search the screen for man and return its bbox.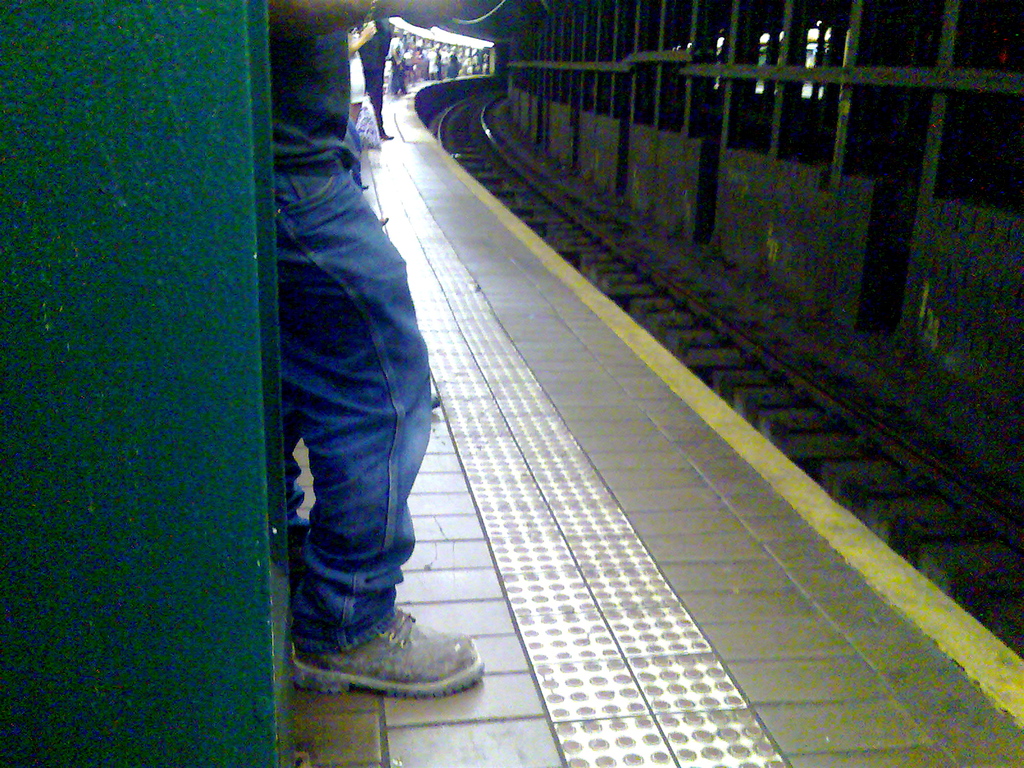
Found: [left=260, top=0, right=470, bottom=701].
